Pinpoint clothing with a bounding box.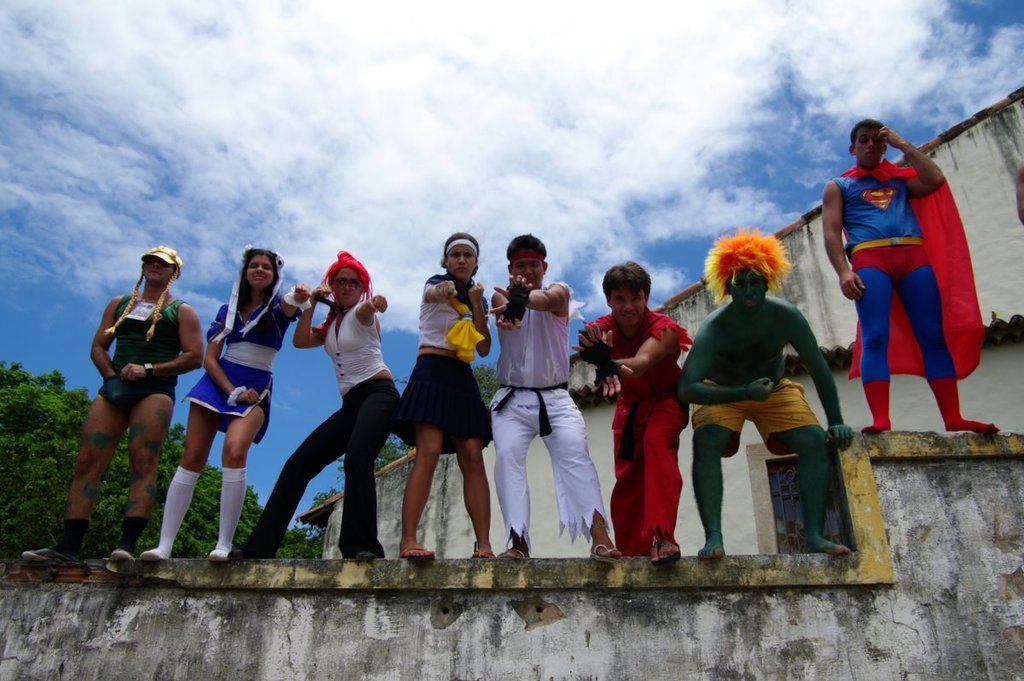
[x1=487, y1=378, x2=590, y2=551].
